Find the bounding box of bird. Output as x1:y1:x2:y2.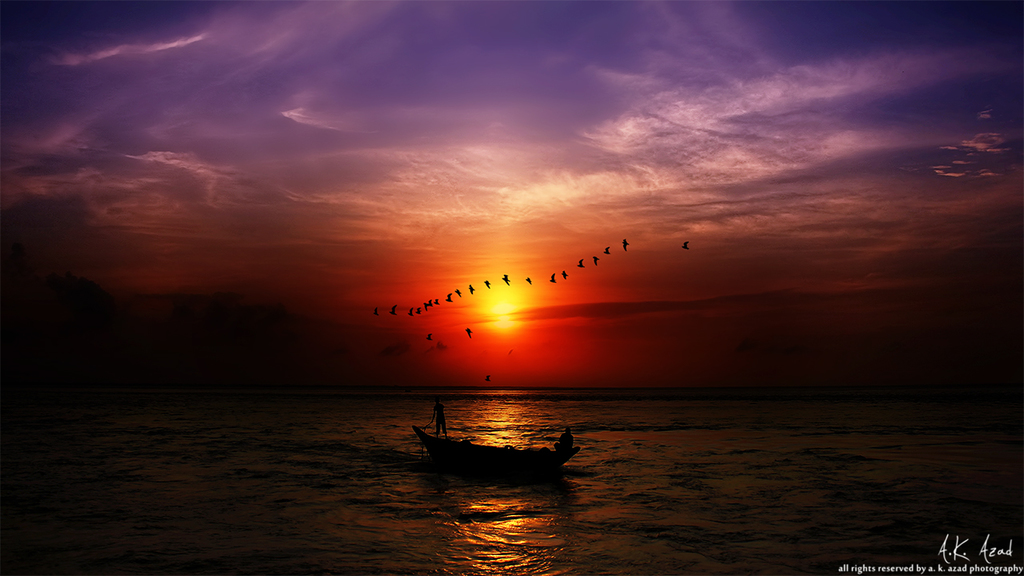
572:256:582:270.
